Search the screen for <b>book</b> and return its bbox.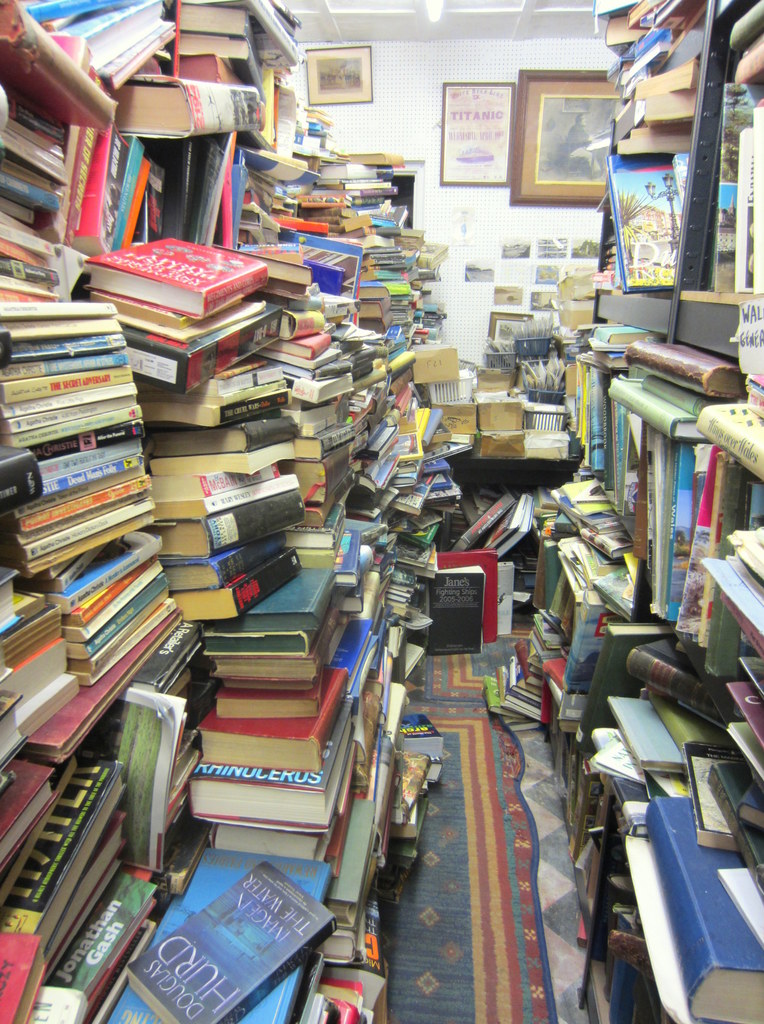
Found: <bbox>133, 854, 336, 1023</bbox>.
